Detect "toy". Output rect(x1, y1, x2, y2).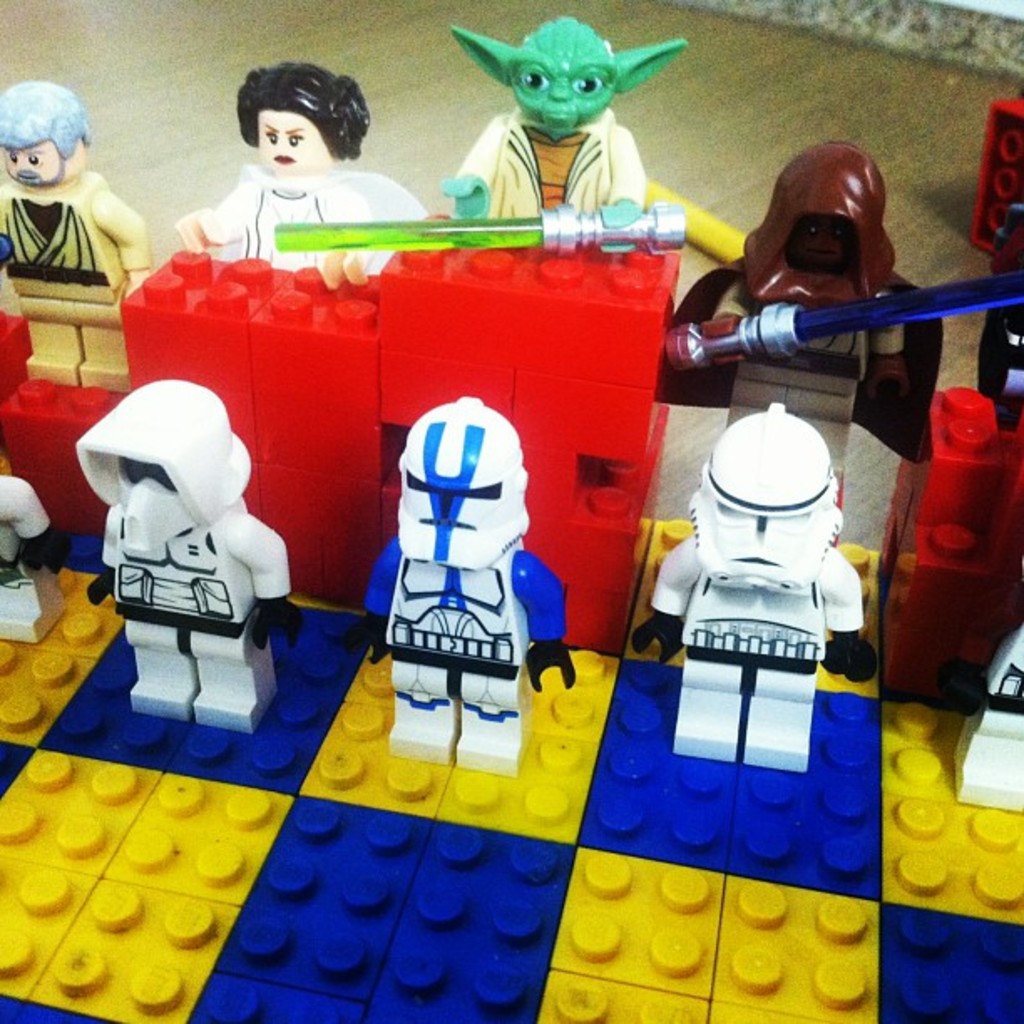
rect(0, 67, 157, 378).
